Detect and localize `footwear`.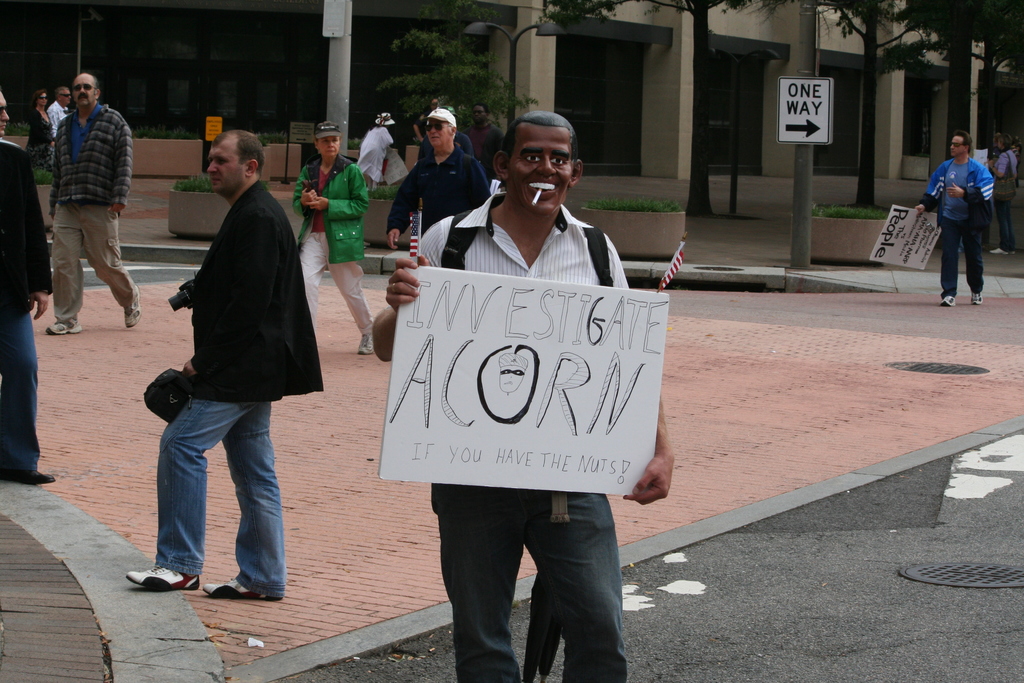
Localized at bbox=(125, 547, 196, 613).
